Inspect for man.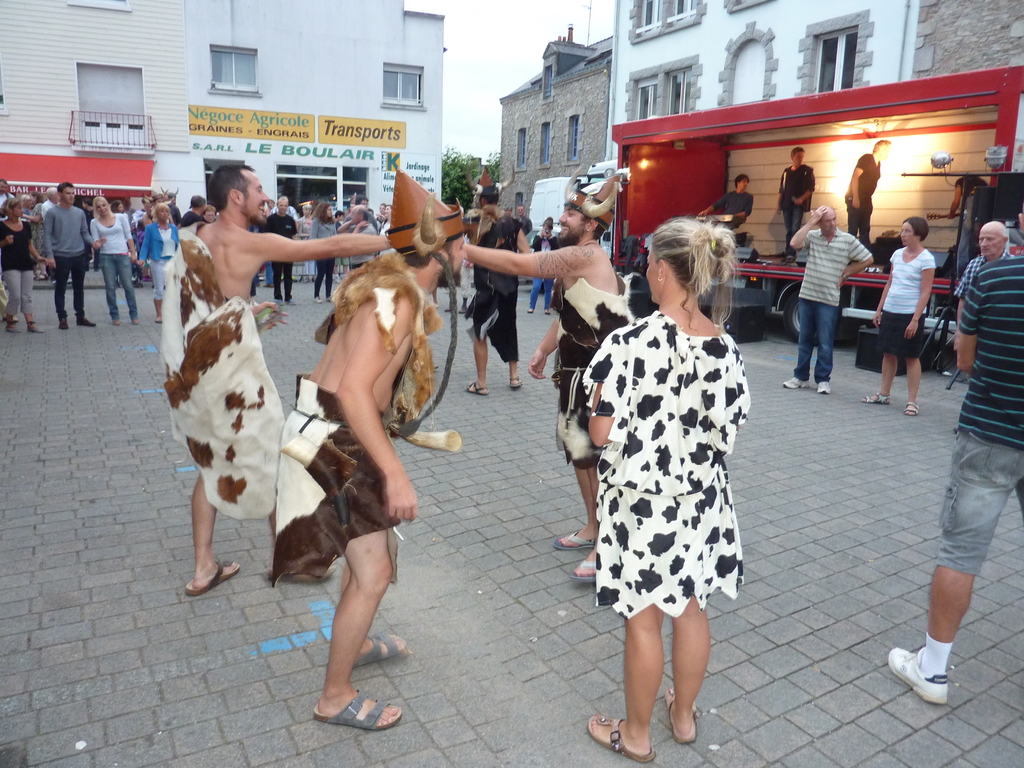
Inspection: l=689, t=168, r=758, b=237.
